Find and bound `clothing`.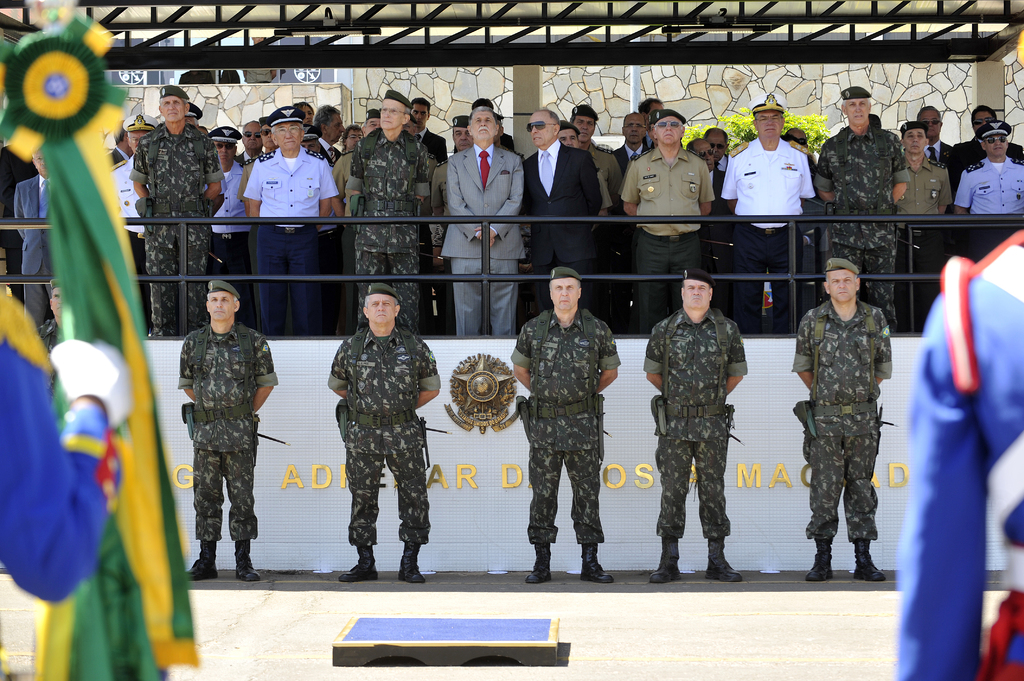
Bound: rect(615, 150, 721, 345).
